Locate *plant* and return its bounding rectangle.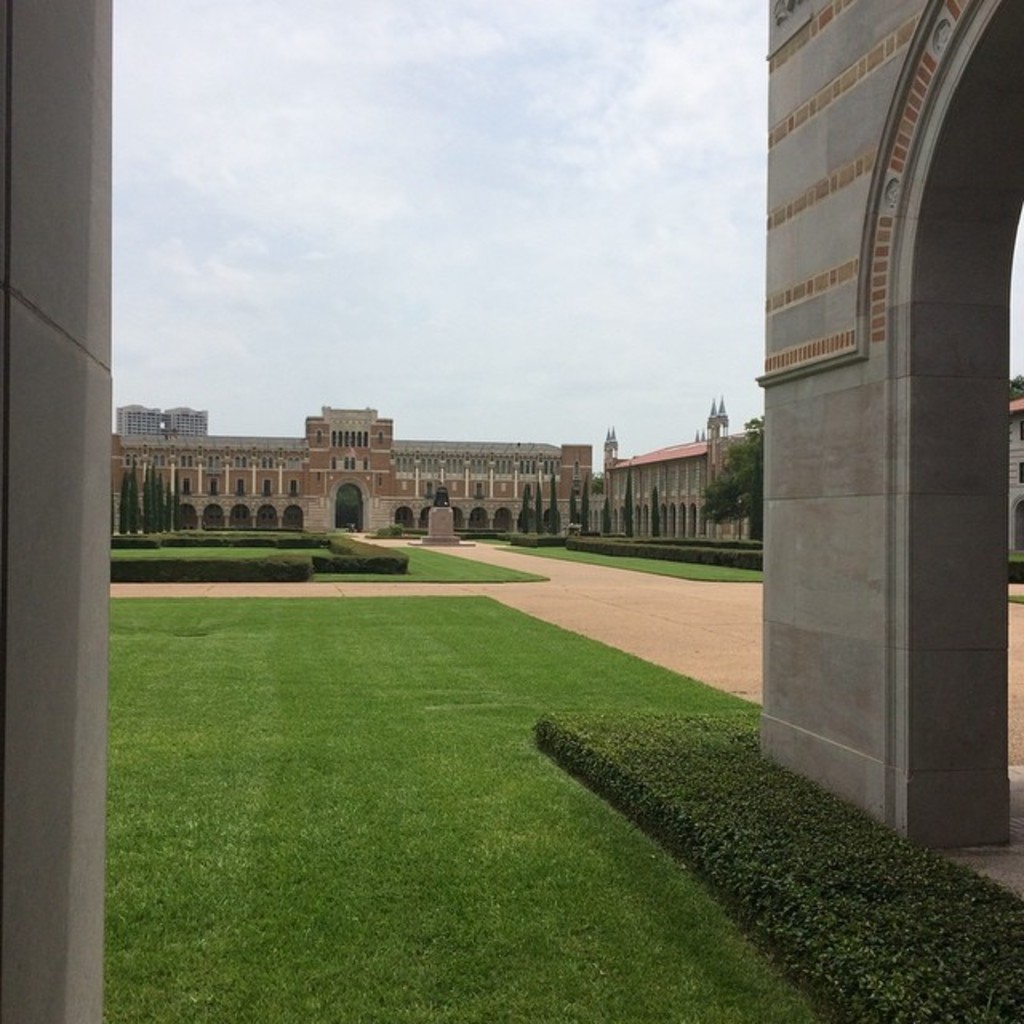
[left=1005, top=555, right=1022, bottom=582].
